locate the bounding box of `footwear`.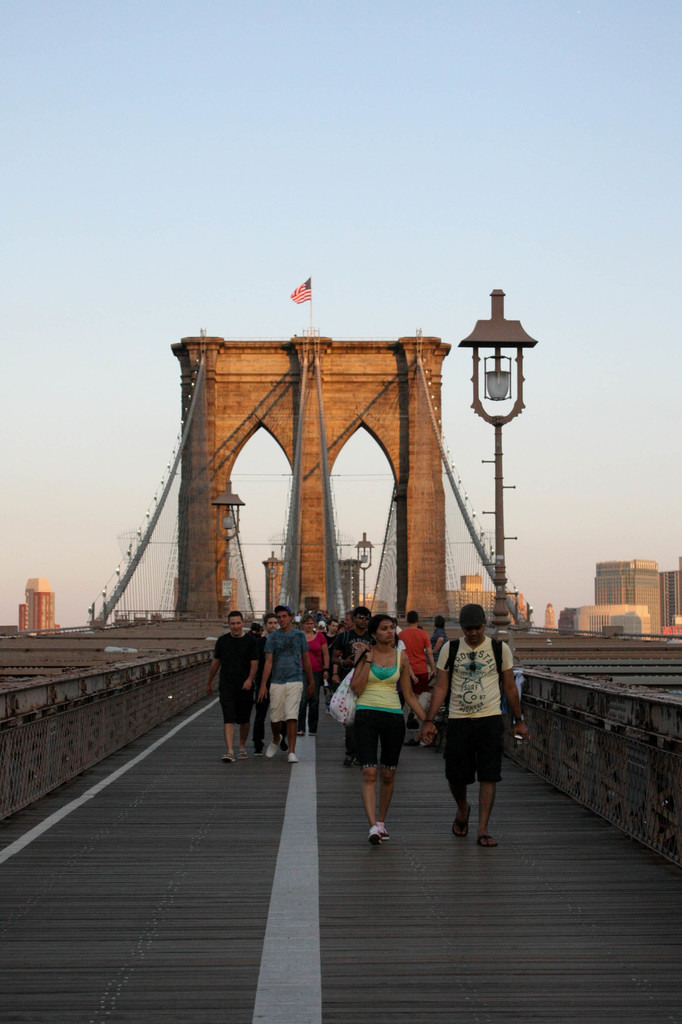
Bounding box: [x1=366, y1=829, x2=387, y2=846].
